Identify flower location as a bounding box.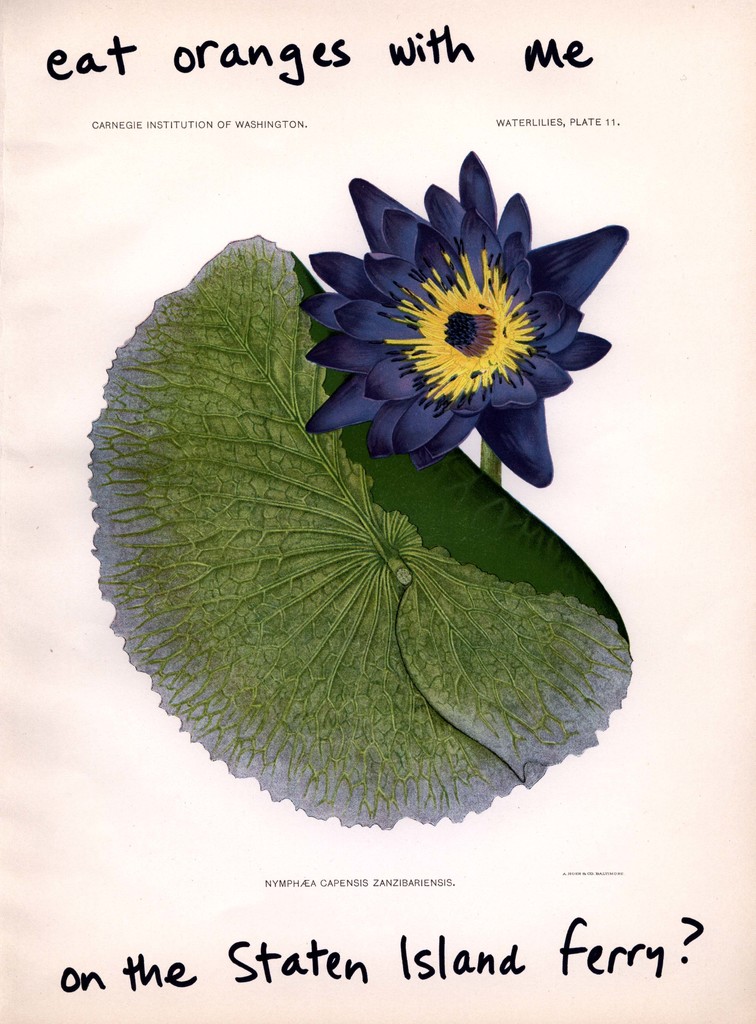
crop(284, 170, 629, 452).
